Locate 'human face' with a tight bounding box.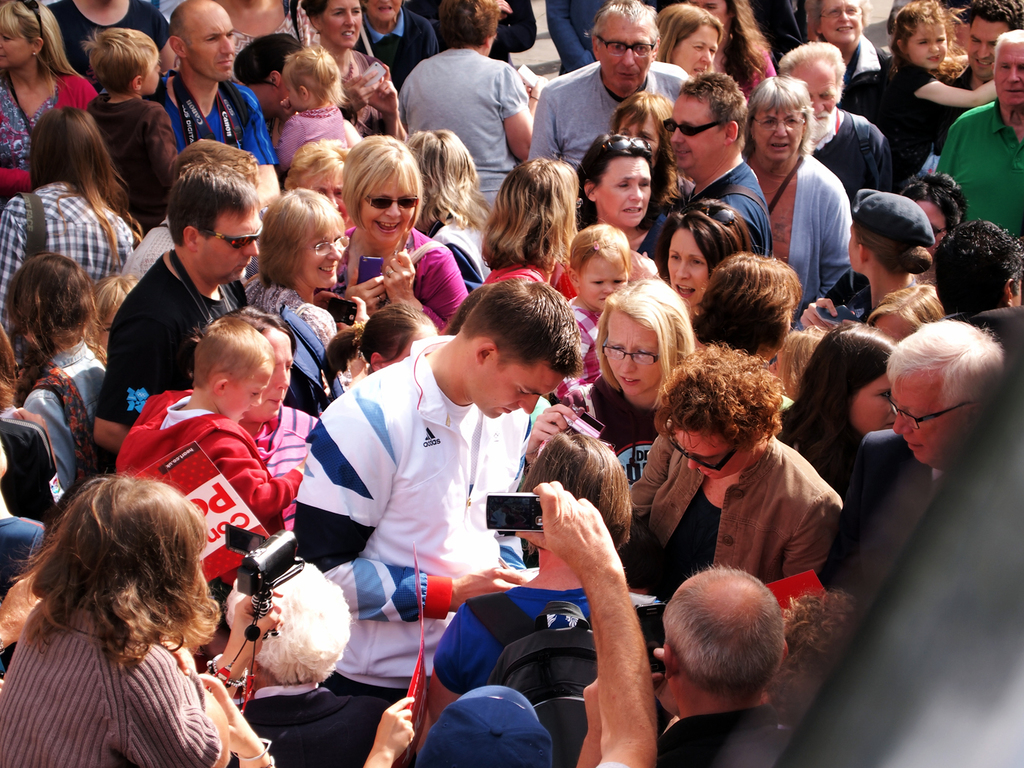
[254,323,294,426].
